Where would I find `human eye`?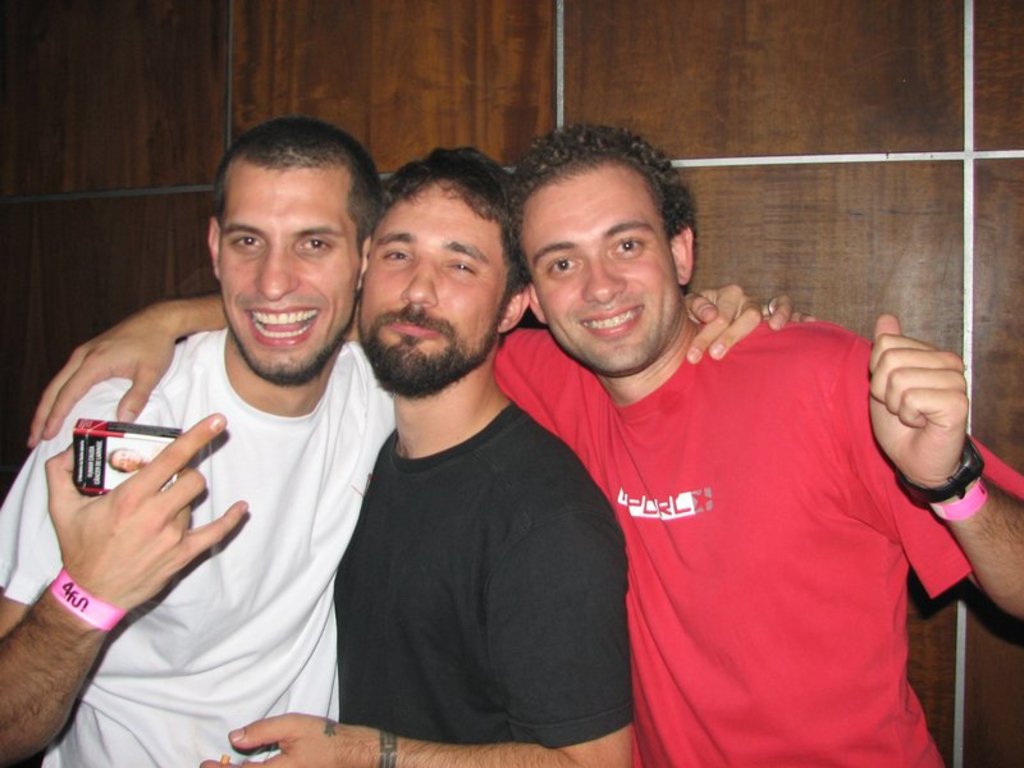
At BBox(232, 230, 268, 251).
